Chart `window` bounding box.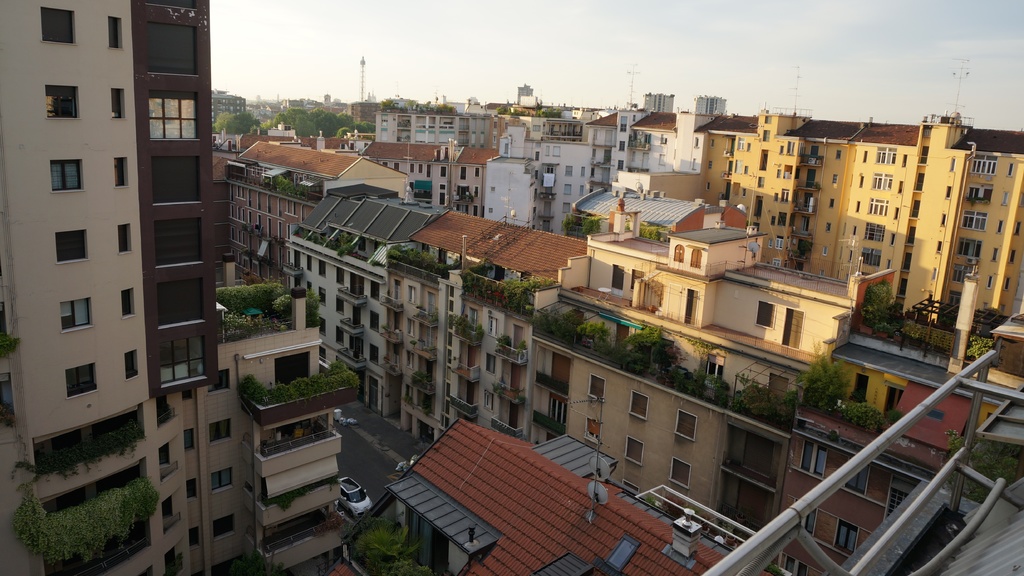
Charted: pyautogui.locateOnScreen(213, 512, 234, 541).
